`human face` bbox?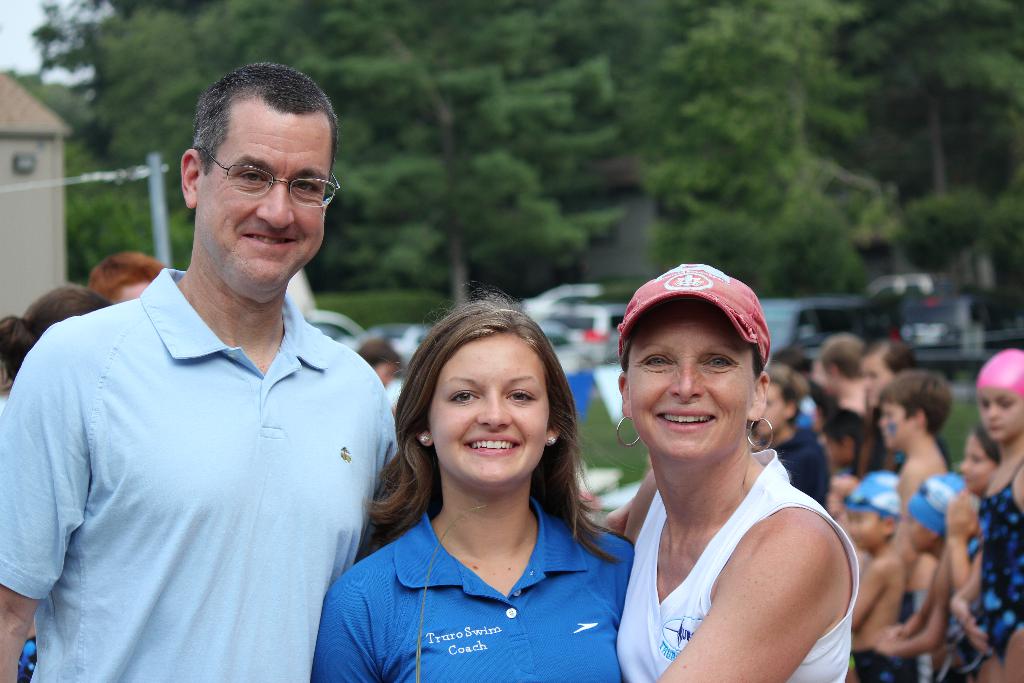
976/379/1023/448
